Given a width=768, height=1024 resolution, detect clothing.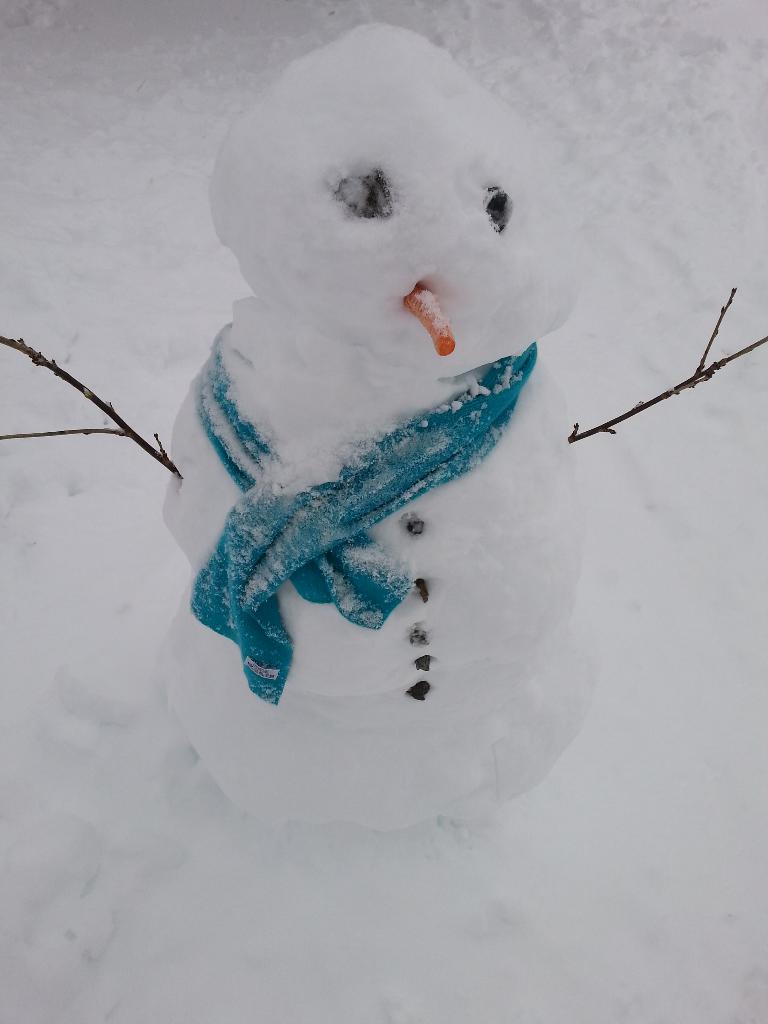
<box>188,342,538,713</box>.
